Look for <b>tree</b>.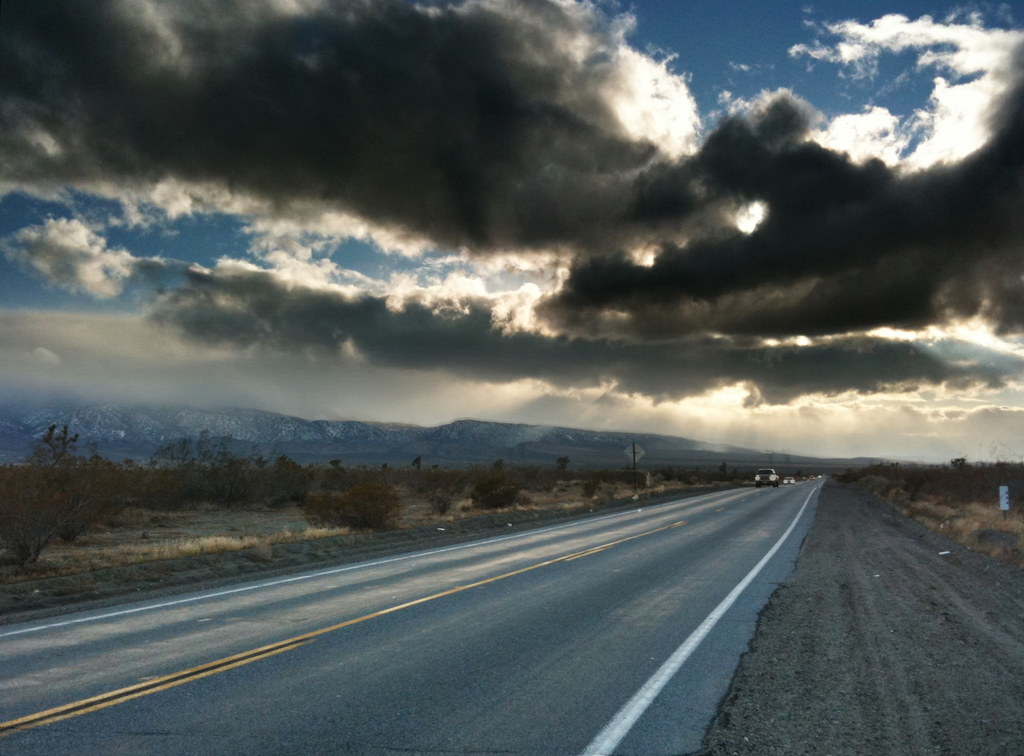
Found: bbox(251, 440, 324, 511).
